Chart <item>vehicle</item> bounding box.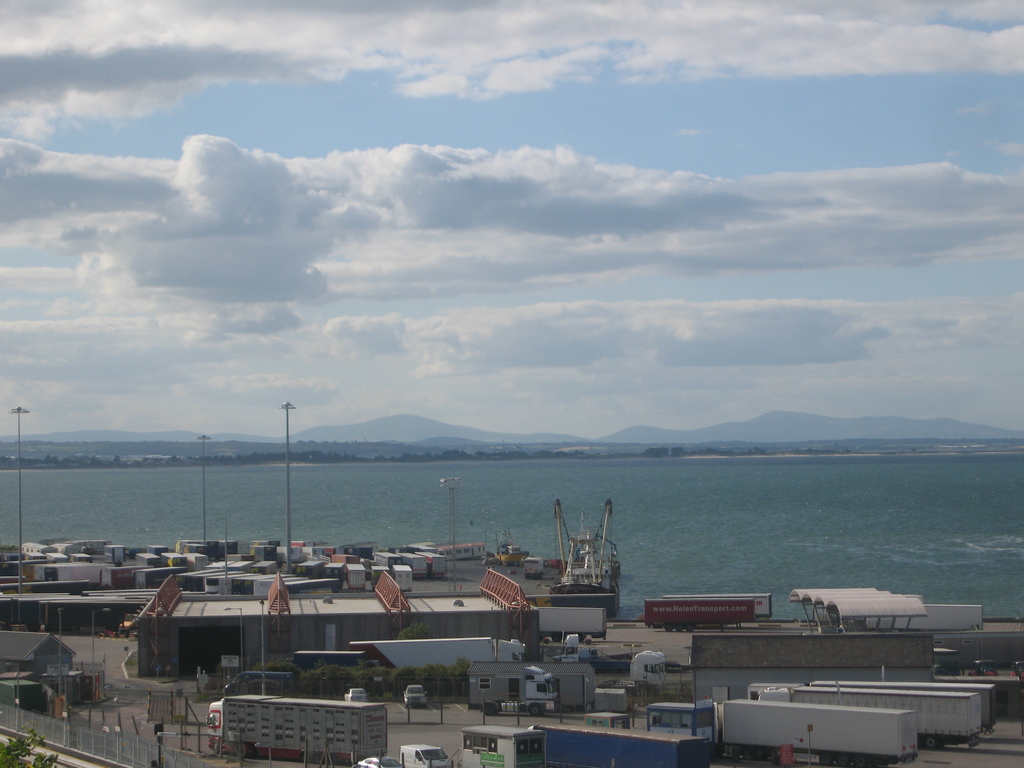
Charted: (left=463, top=659, right=558, bottom=715).
